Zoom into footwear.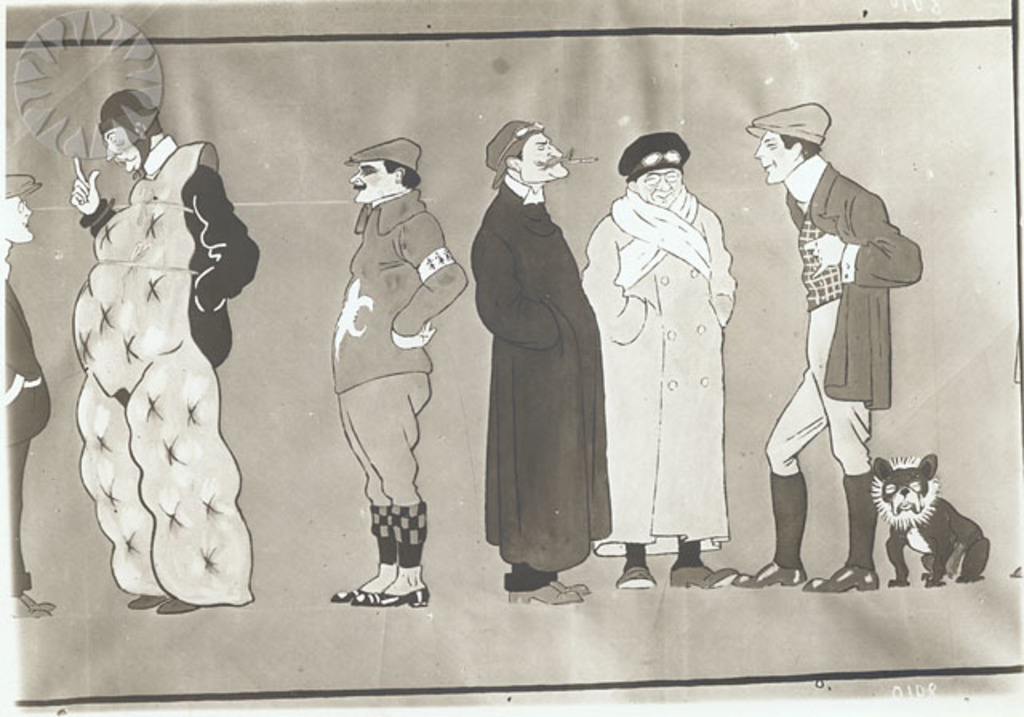
Zoom target: x1=672 y1=563 x2=734 y2=591.
